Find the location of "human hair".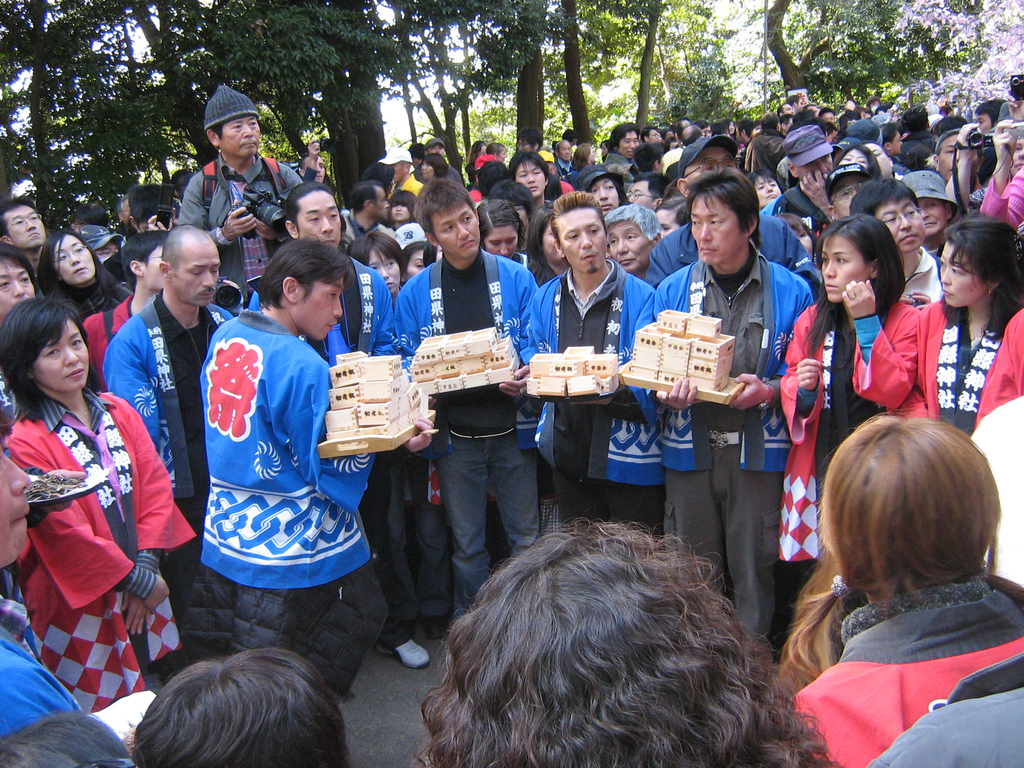
Location: (508,149,547,182).
